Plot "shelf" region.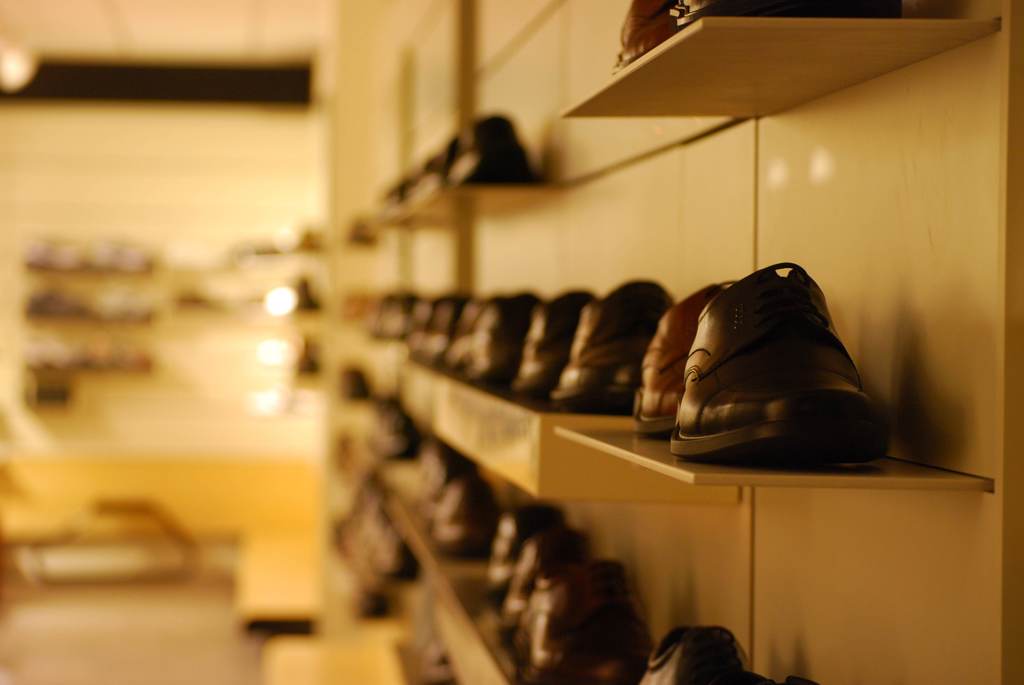
Plotted at (342,139,545,221).
